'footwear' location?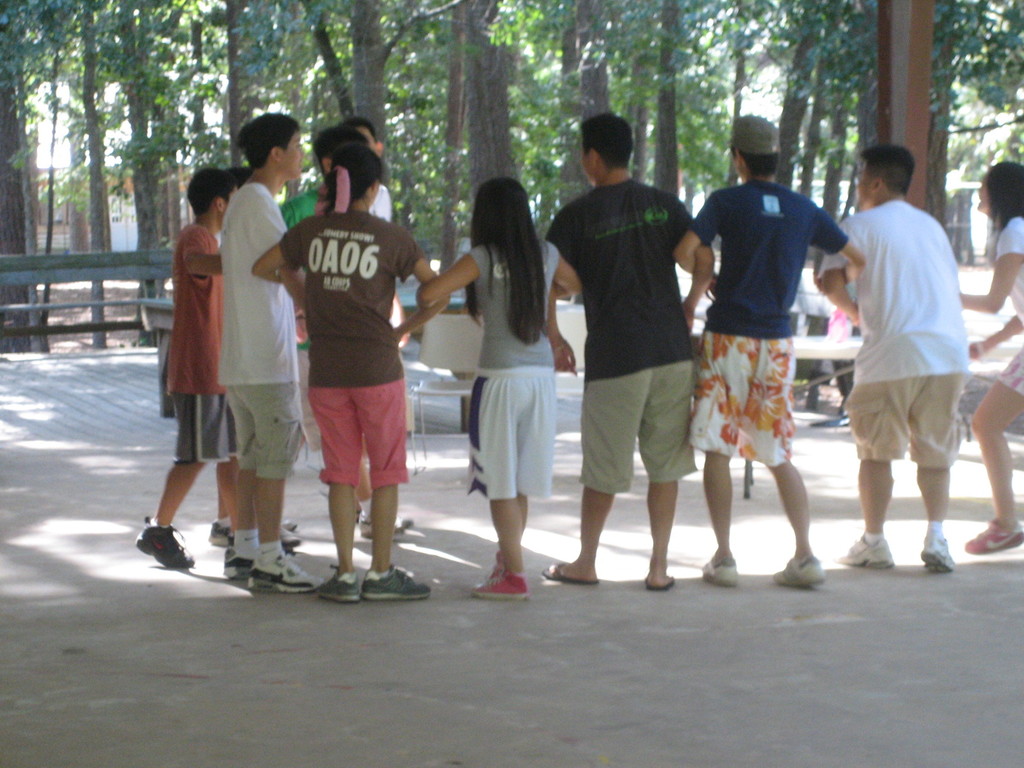
(left=126, top=516, right=200, bottom=579)
